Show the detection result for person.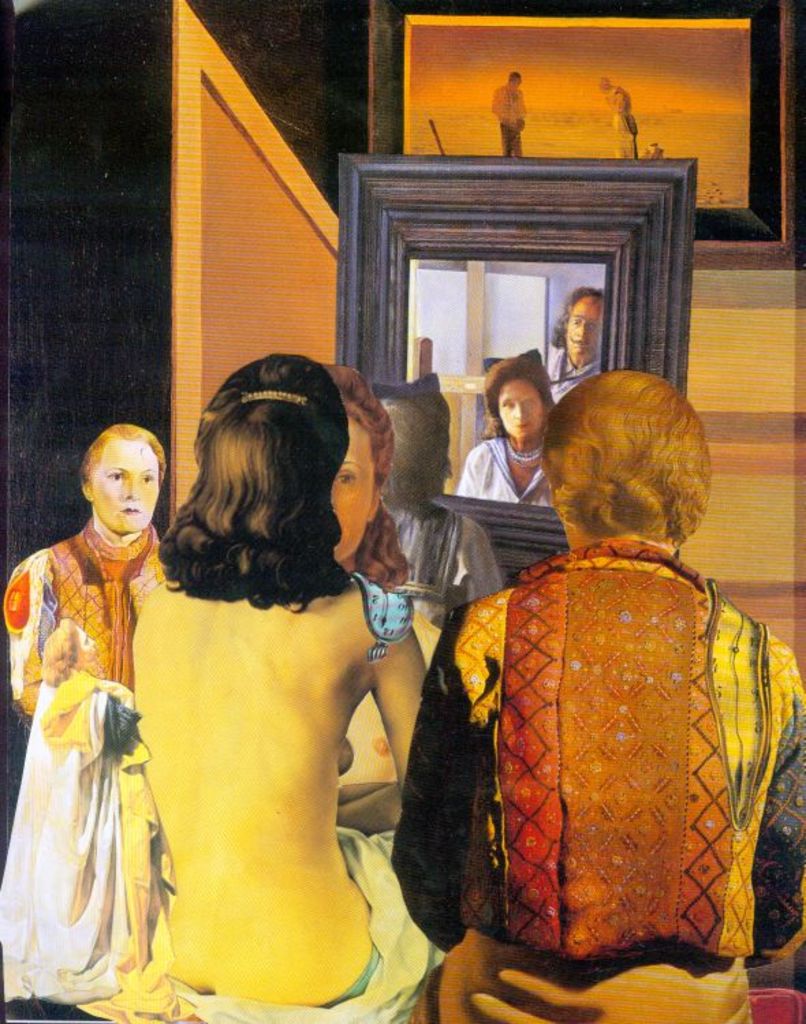
(123, 351, 432, 1023).
